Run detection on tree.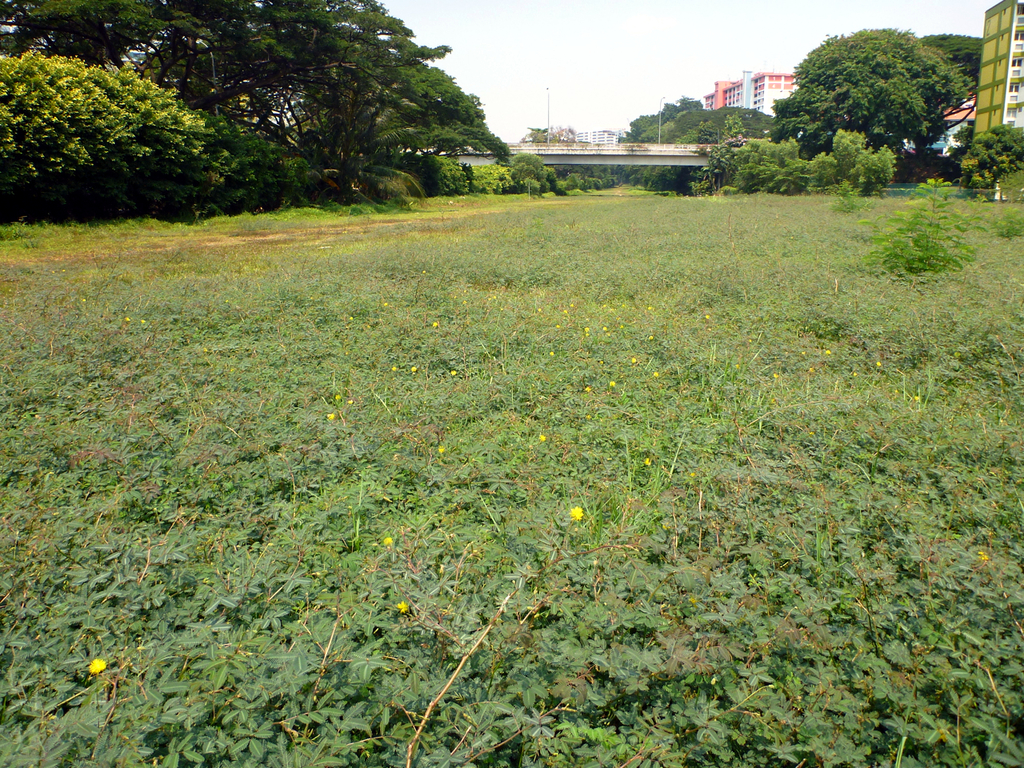
Result: locate(474, 162, 505, 191).
